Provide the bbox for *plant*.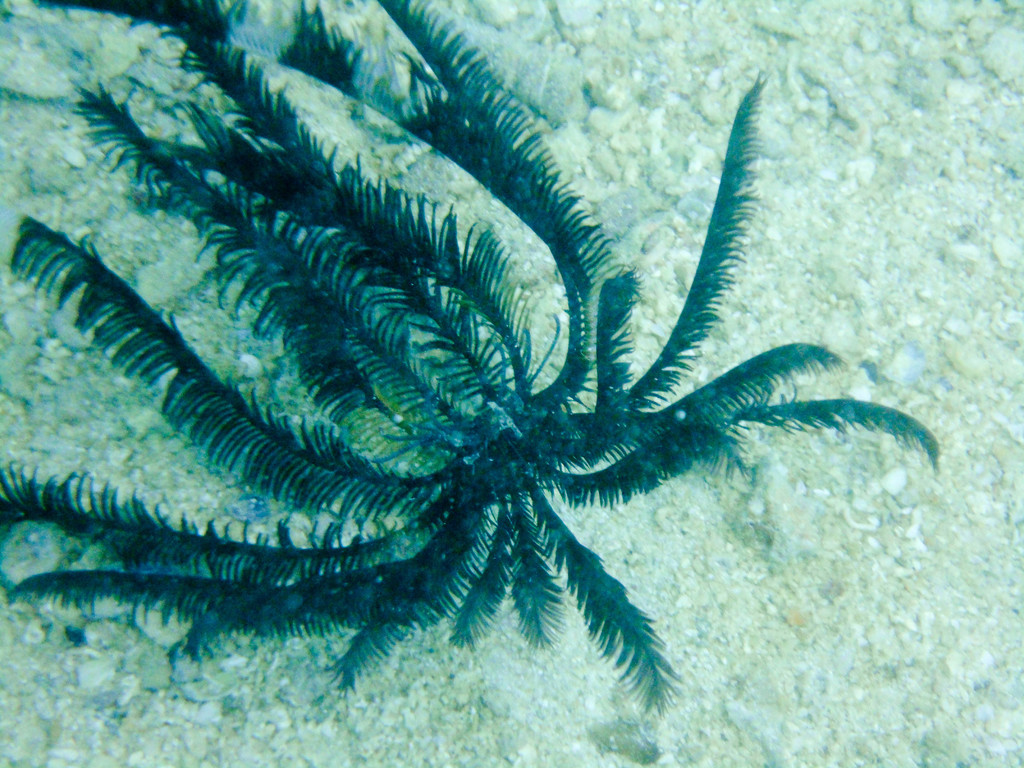
l=0, t=0, r=945, b=719.
